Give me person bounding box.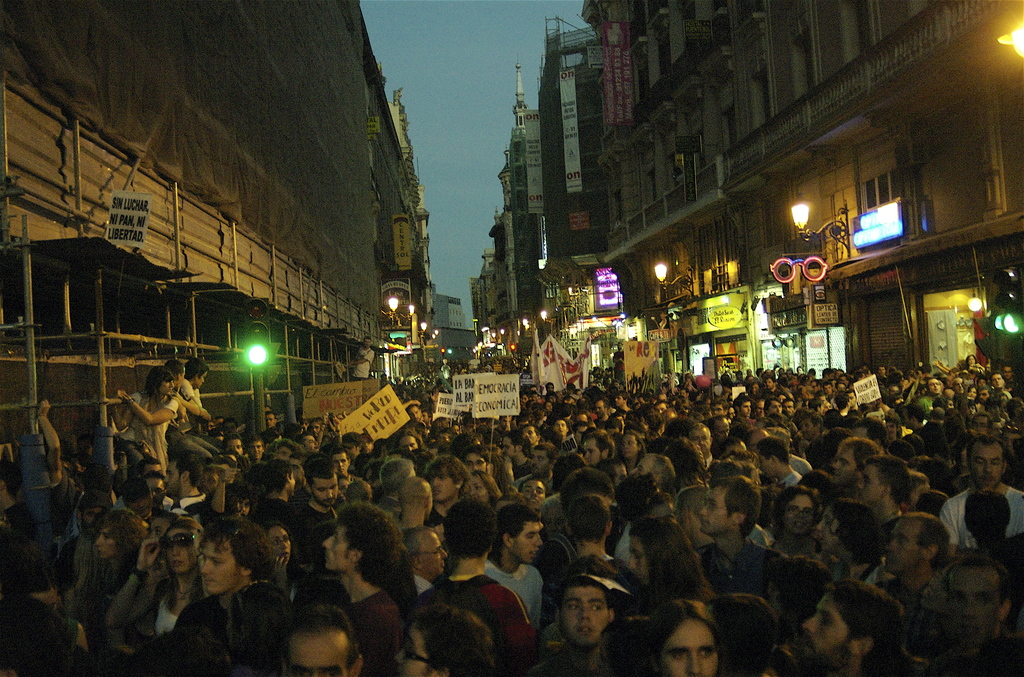
crop(424, 457, 465, 517).
